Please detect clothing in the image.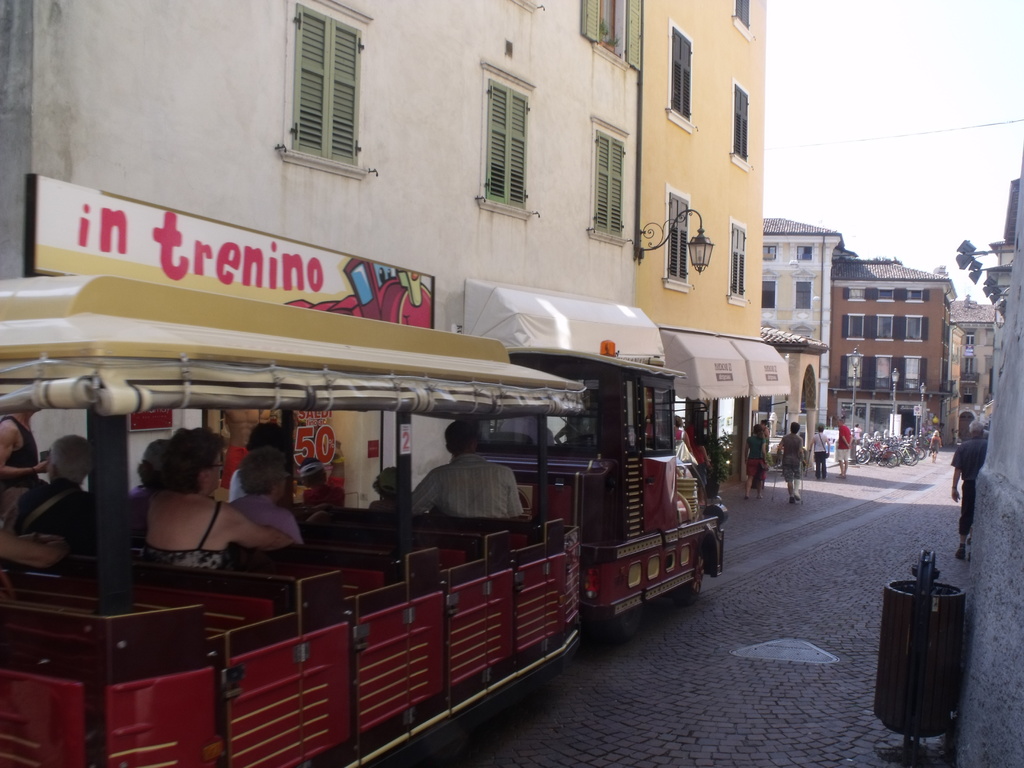
(744,435,764,472).
